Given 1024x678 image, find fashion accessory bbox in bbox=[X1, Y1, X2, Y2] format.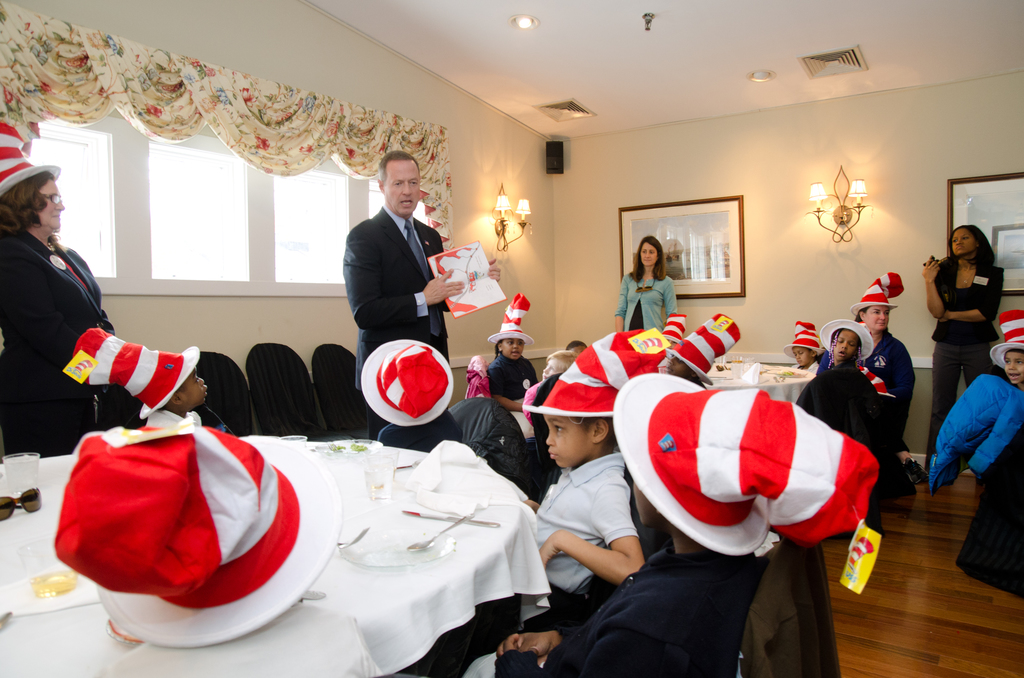
bbox=[612, 371, 884, 599].
